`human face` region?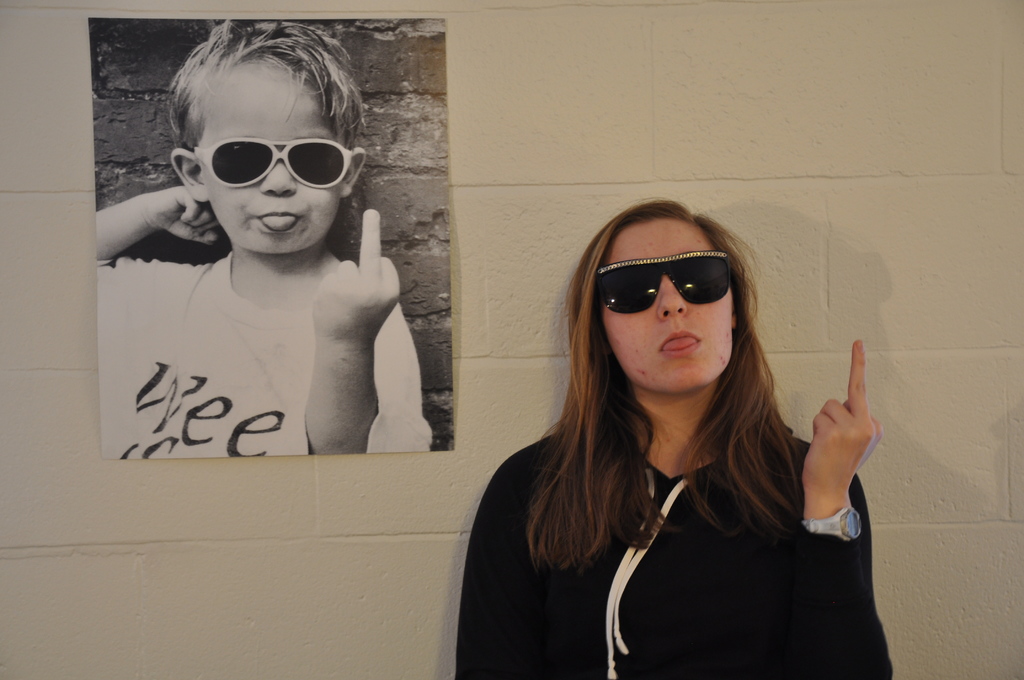
rect(603, 223, 733, 395)
